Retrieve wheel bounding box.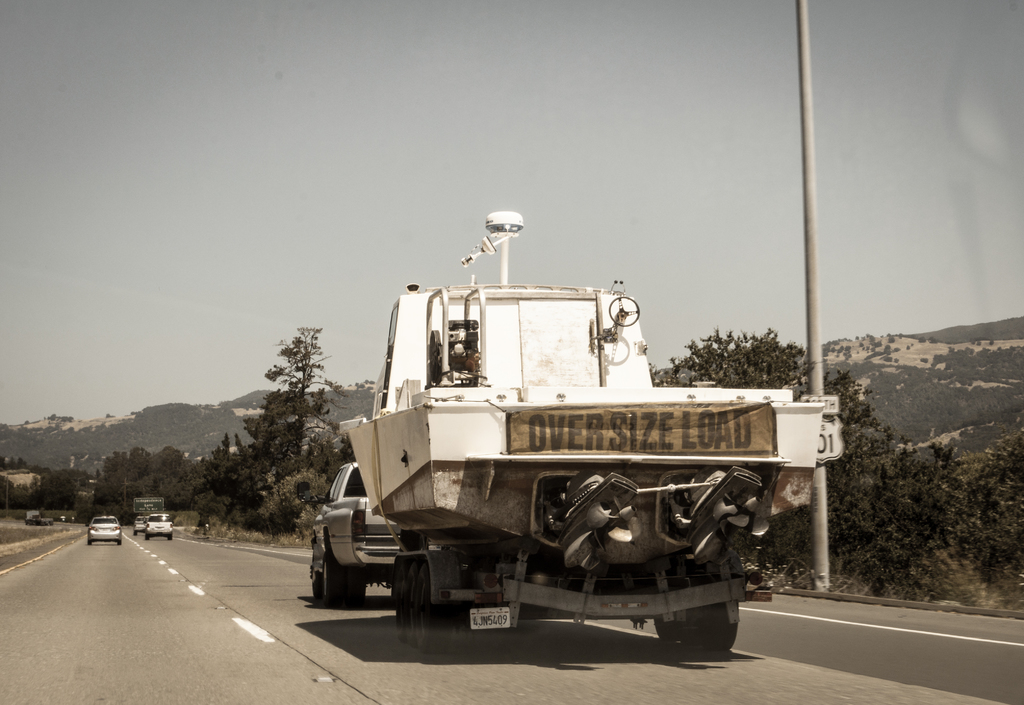
Bounding box: (left=116, top=541, right=120, bottom=544).
